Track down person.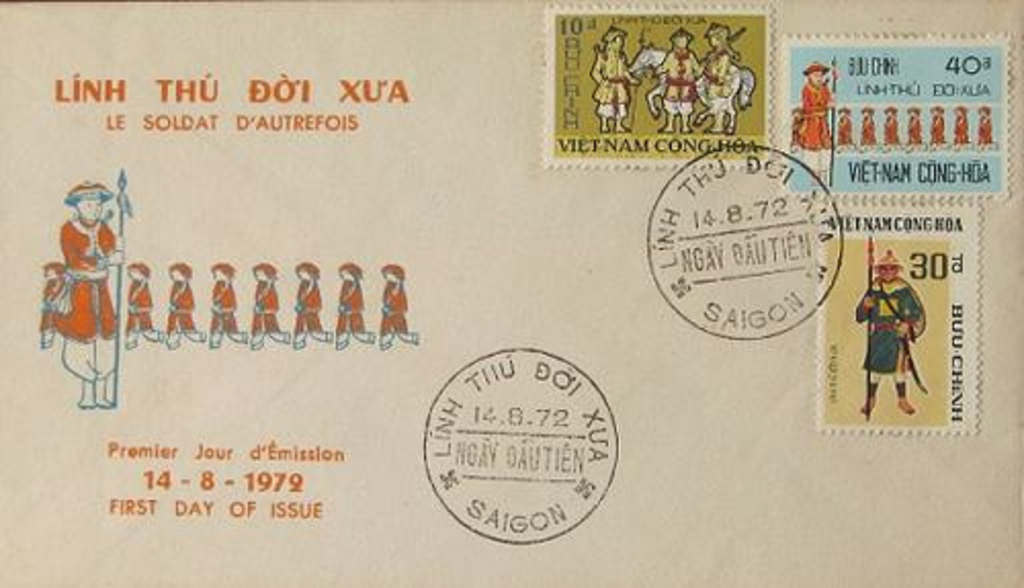
Tracked to BBox(41, 262, 61, 350).
